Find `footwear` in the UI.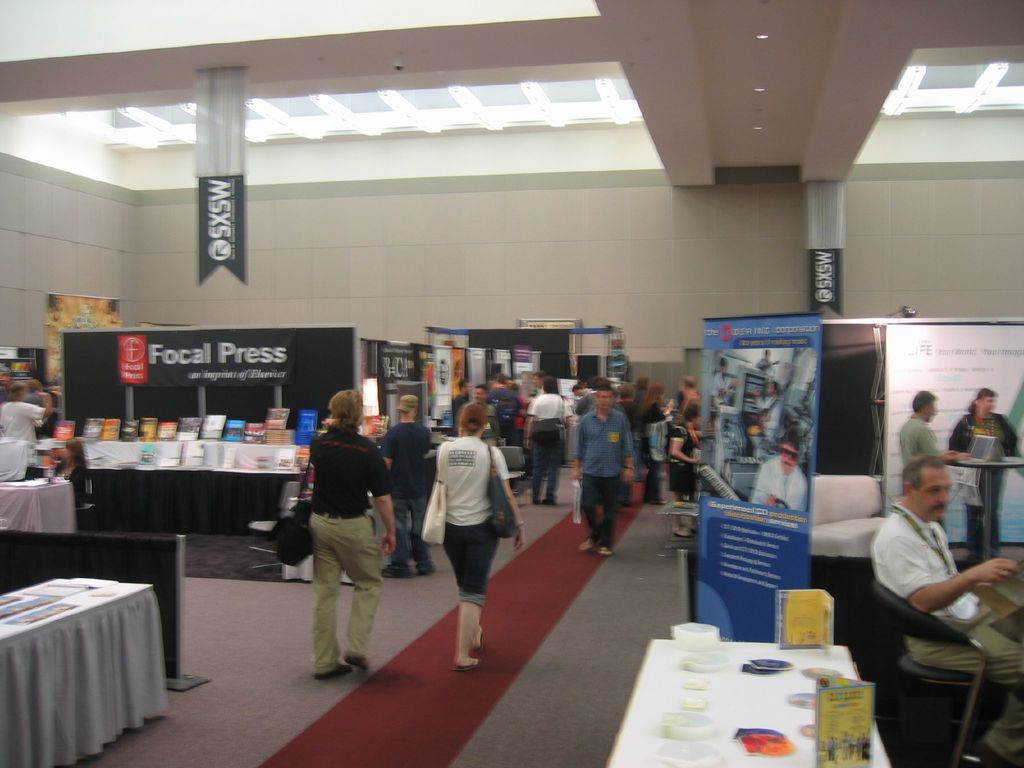
UI element at box(342, 652, 372, 681).
